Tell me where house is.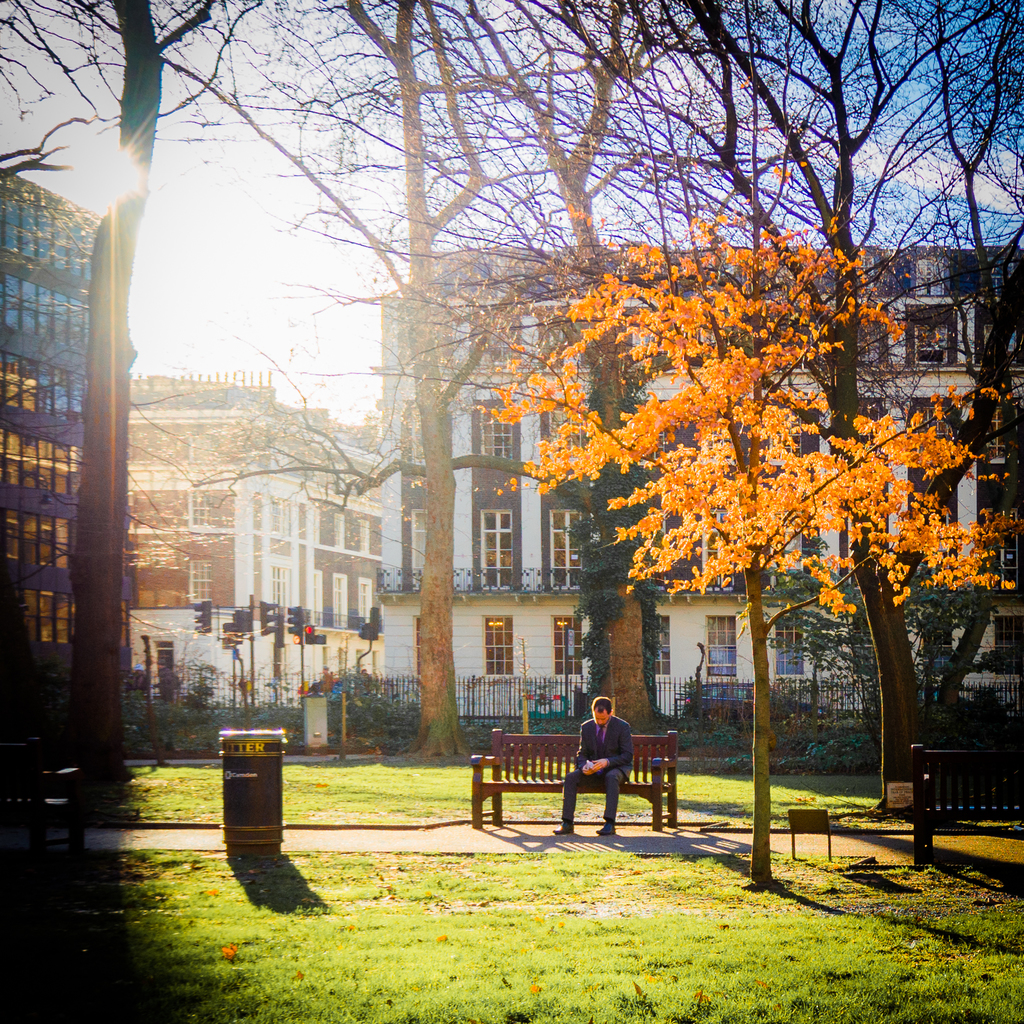
house is at {"left": 119, "top": 365, "right": 380, "bottom": 715}.
